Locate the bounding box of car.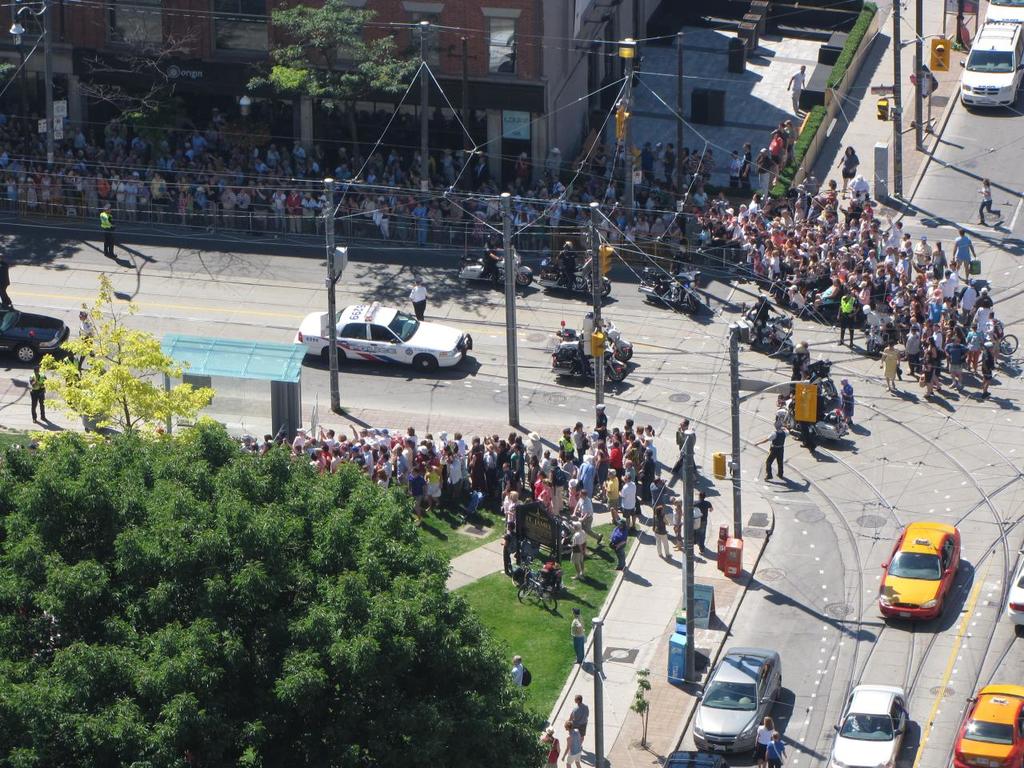
Bounding box: (left=1008, top=550, right=1023, bottom=626).
